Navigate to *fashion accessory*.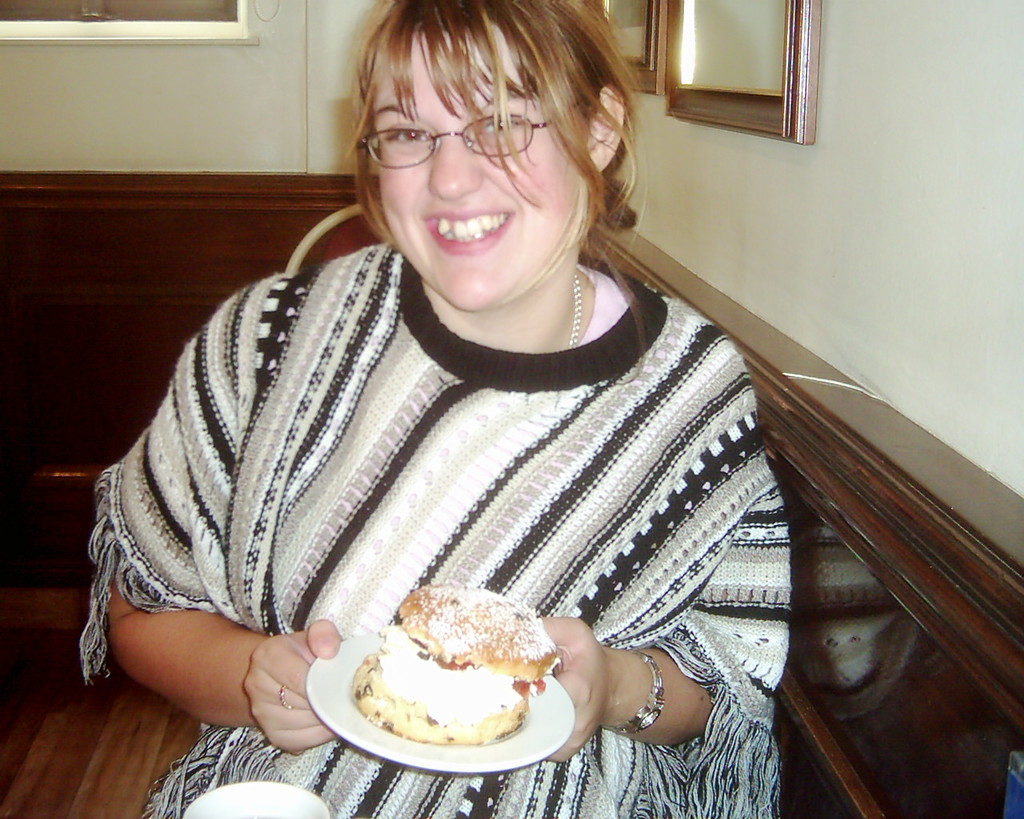
Navigation target: (355, 110, 554, 169).
